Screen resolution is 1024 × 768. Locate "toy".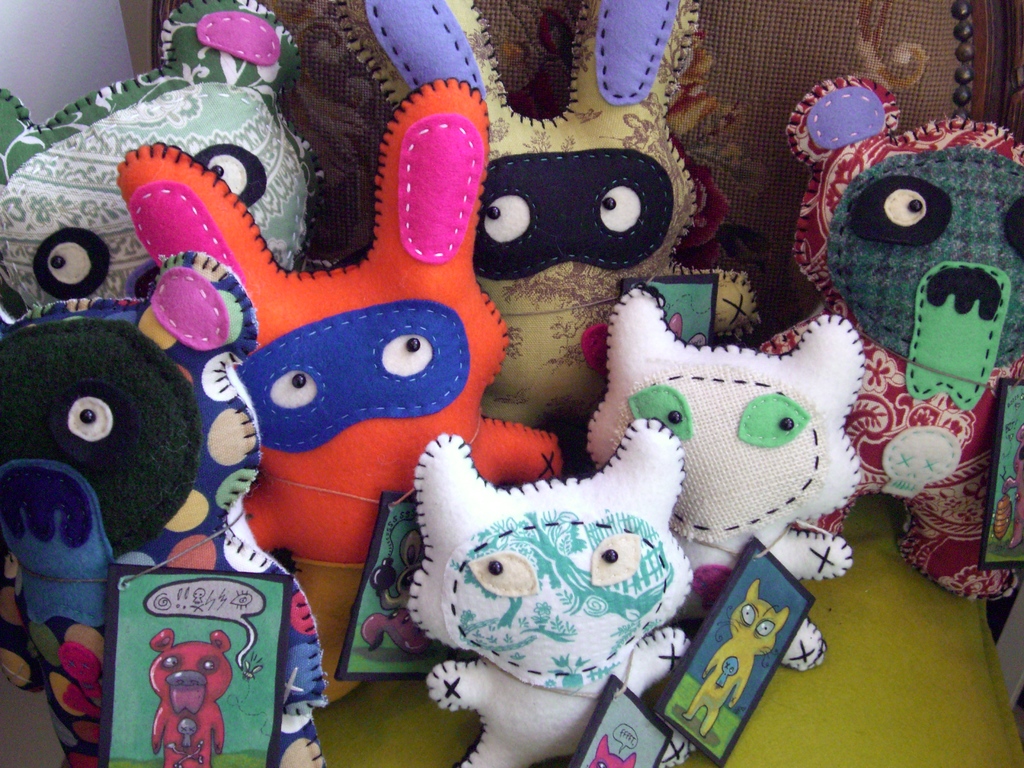
box(1, 468, 324, 764).
